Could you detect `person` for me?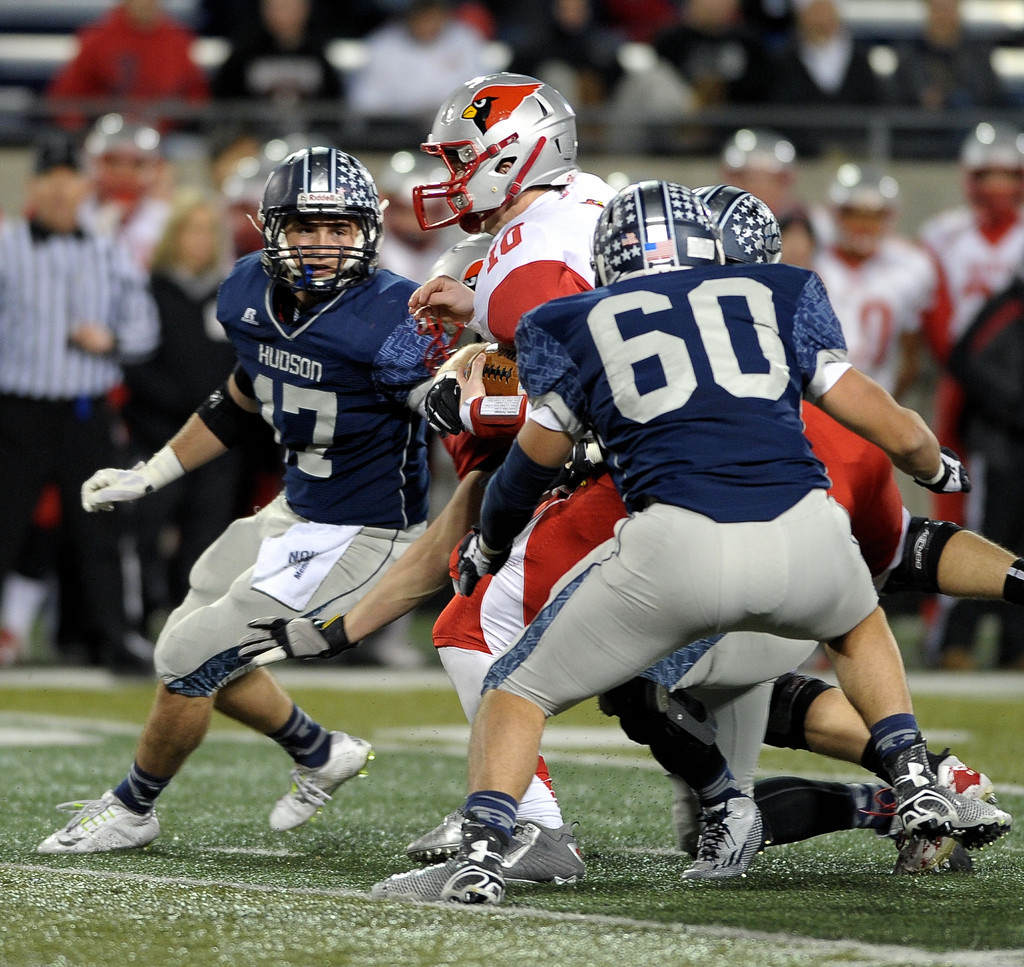
Detection result: [x1=404, y1=75, x2=904, y2=869].
